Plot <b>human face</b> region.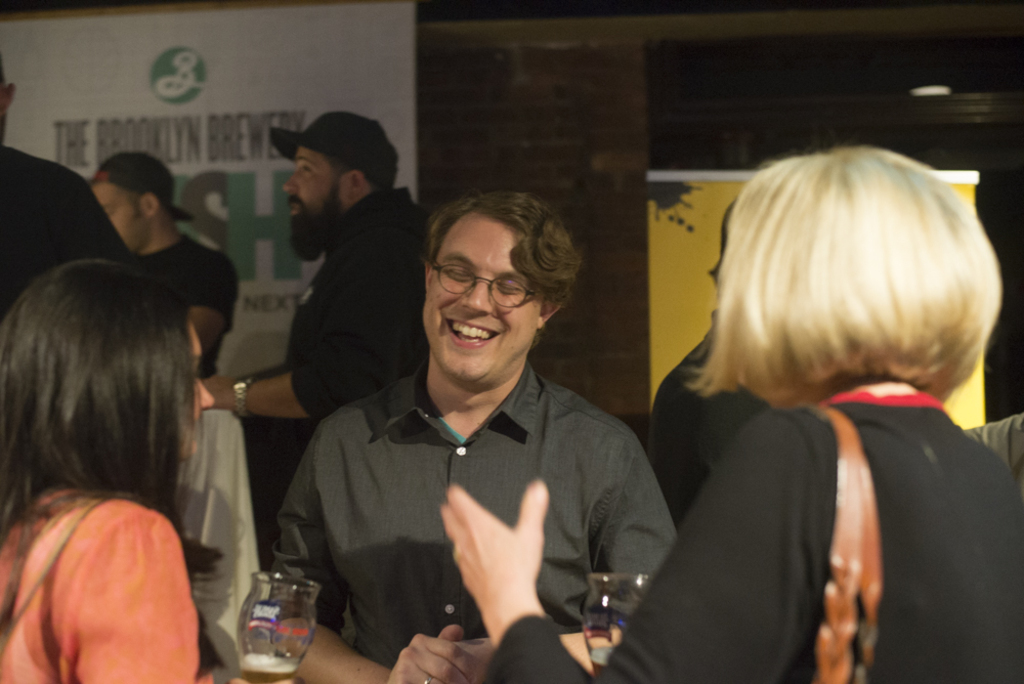
Plotted at locate(93, 182, 143, 250).
